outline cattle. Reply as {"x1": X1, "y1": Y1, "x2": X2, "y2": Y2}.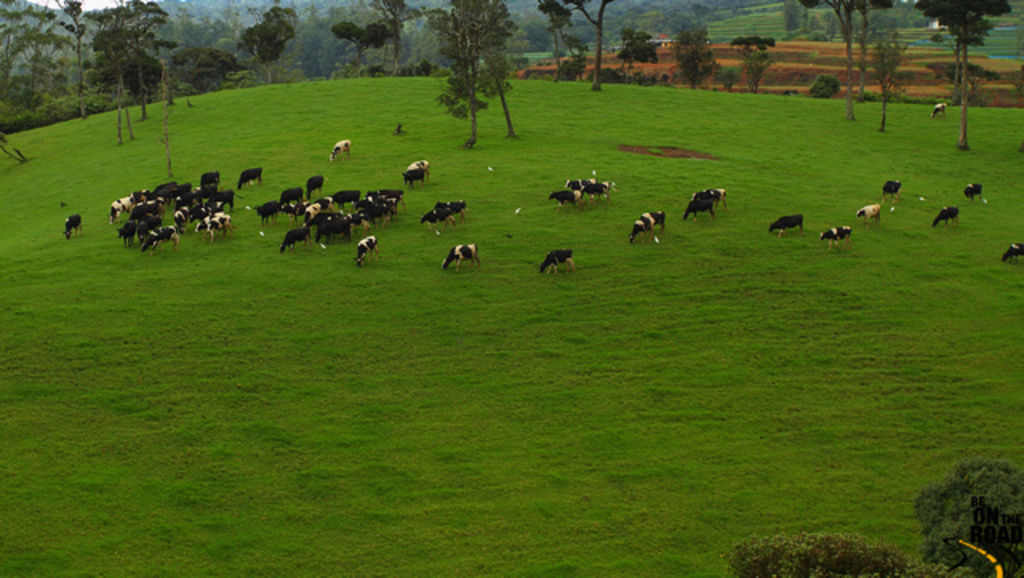
{"x1": 819, "y1": 223, "x2": 853, "y2": 250}.
